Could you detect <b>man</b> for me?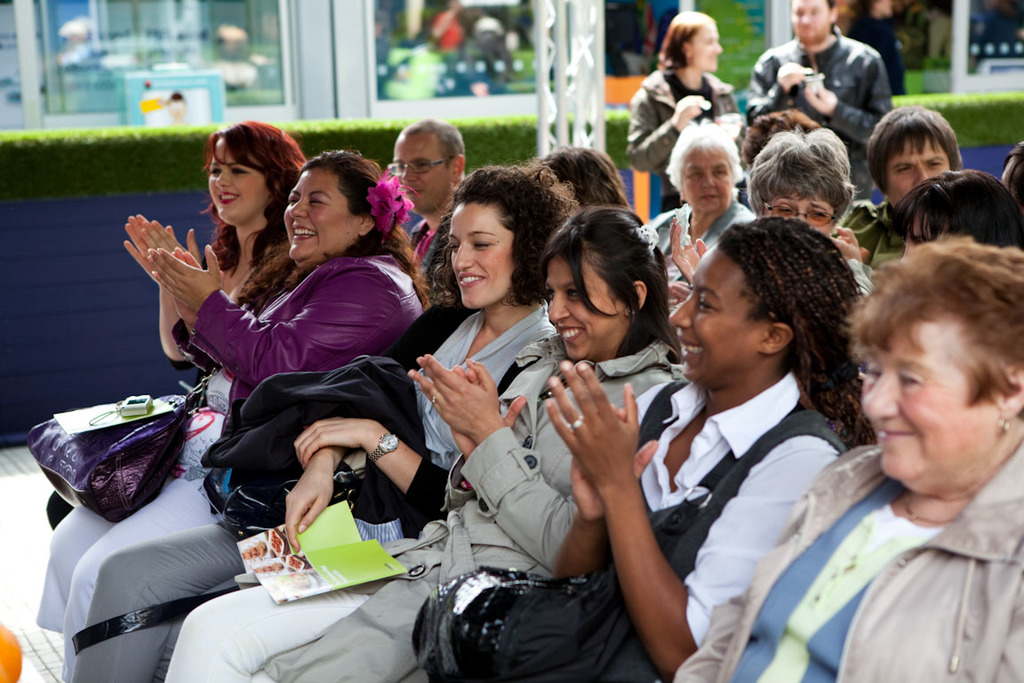
Detection result: (left=388, top=118, right=469, bottom=277).
